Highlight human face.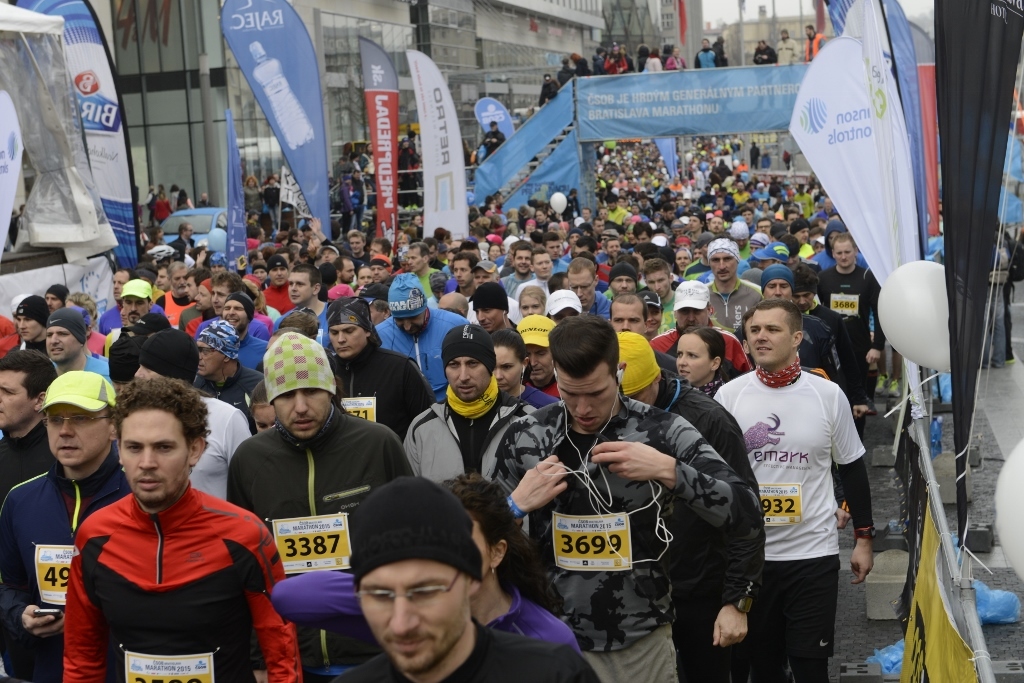
Highlighted region: <bbox>285, 271, 313, 304</bbox>.
